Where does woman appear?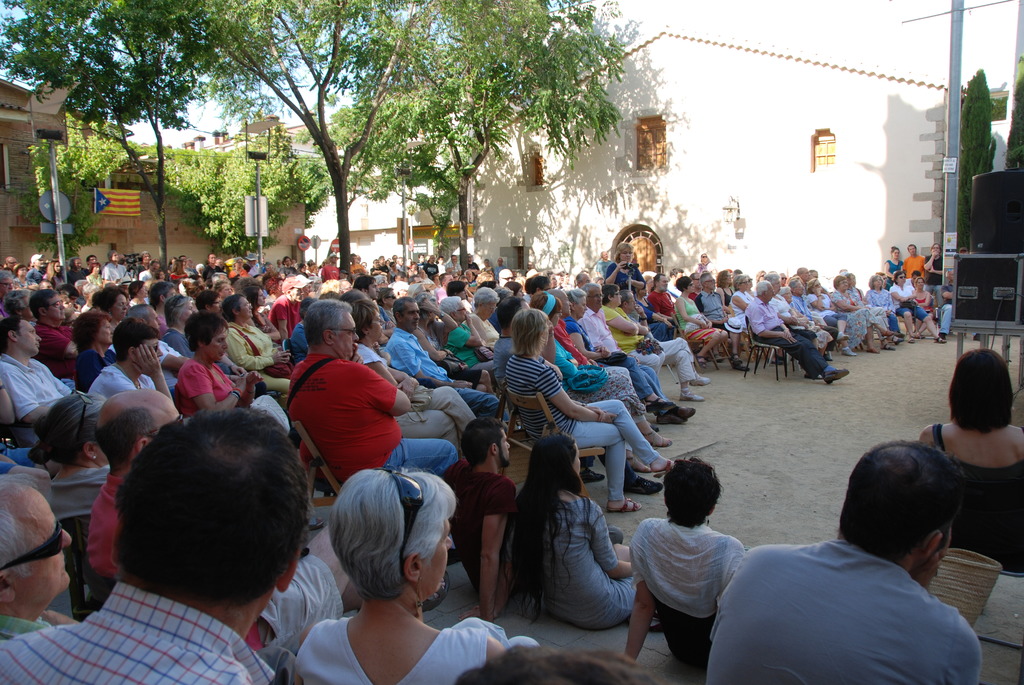
Appears at [773,271,820,349].
